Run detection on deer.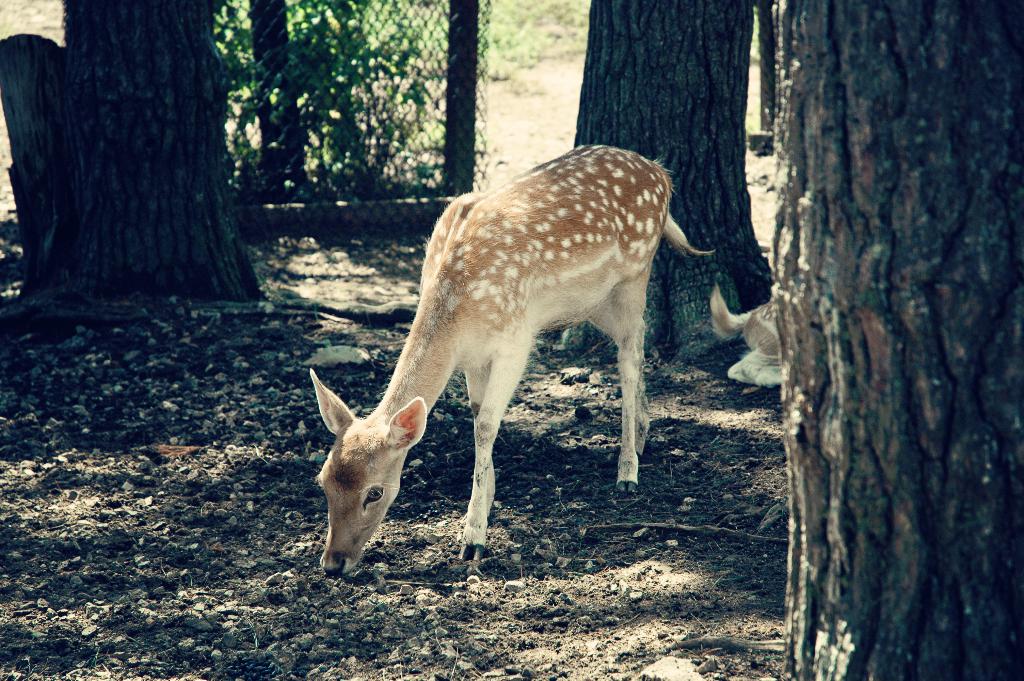
Result: (303, 141, 713, 582).
